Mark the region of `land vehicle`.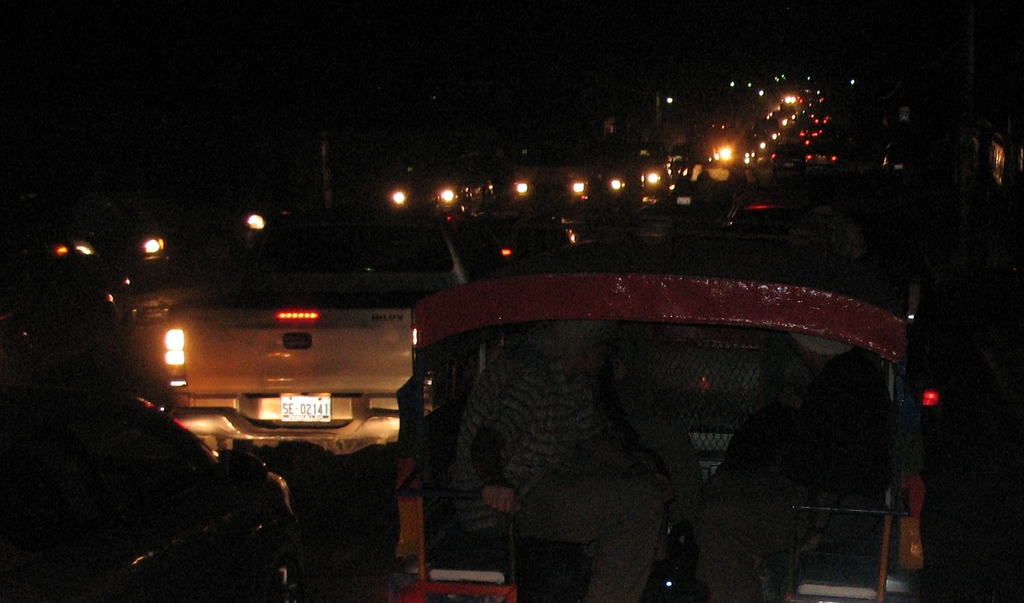
Region: 116, 297, 456, 475.
